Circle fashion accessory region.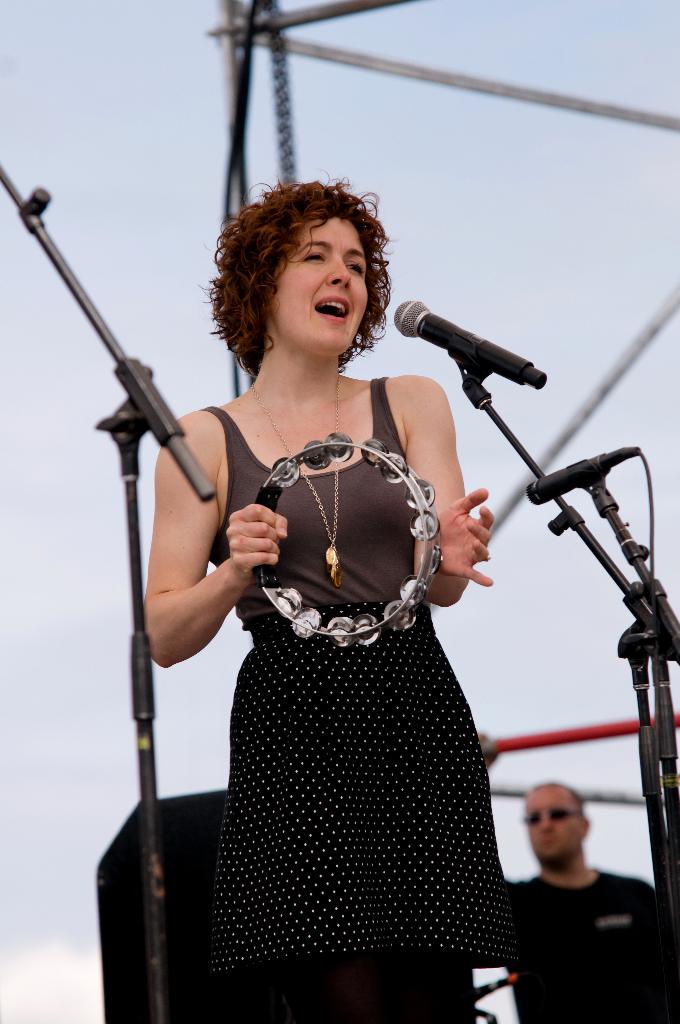
Region: bbox(522, 803, 581, 824).
